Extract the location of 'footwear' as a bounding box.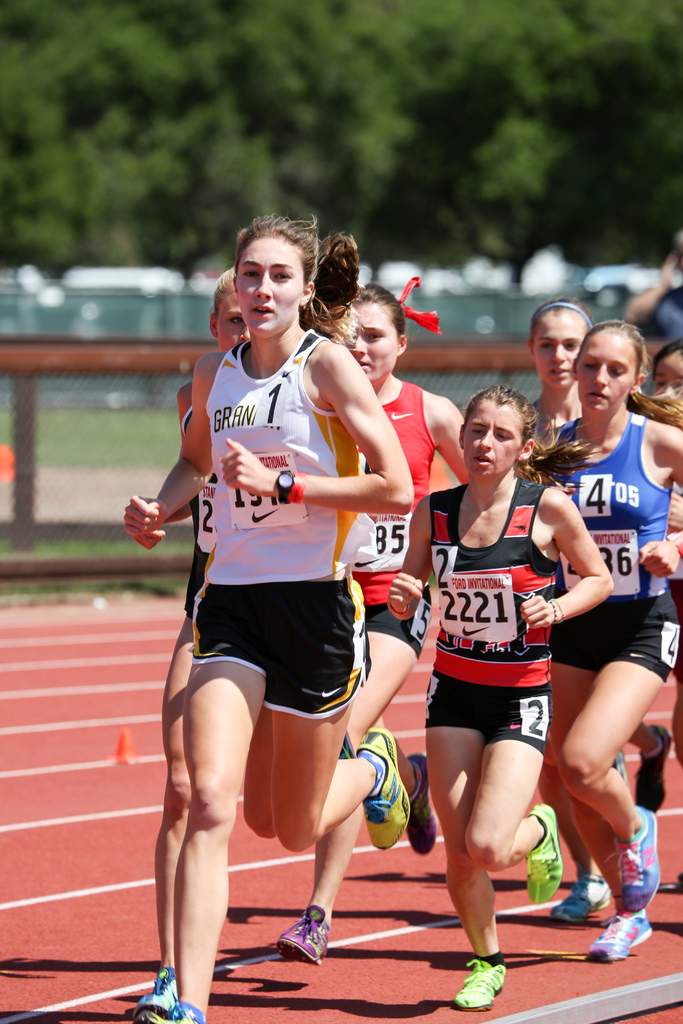
pyautogui.locateOnScreen(613, 800, 664, 915).
